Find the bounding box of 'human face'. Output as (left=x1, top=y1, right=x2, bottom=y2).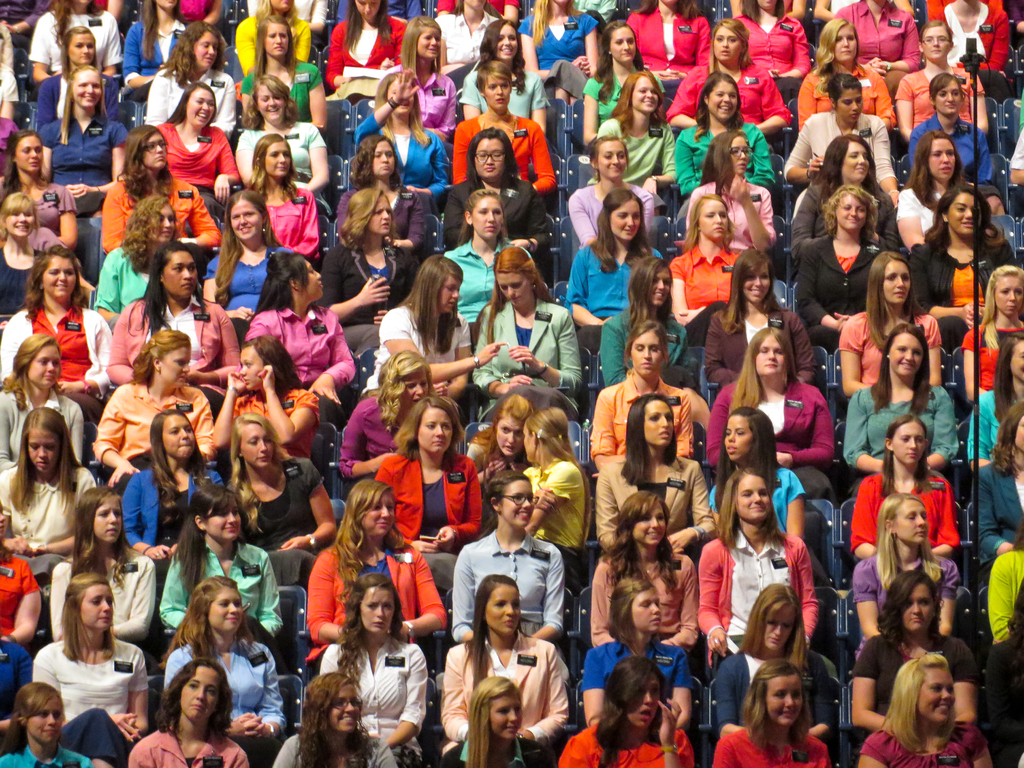
(left=70, top=33, right=93, bottom=65).
